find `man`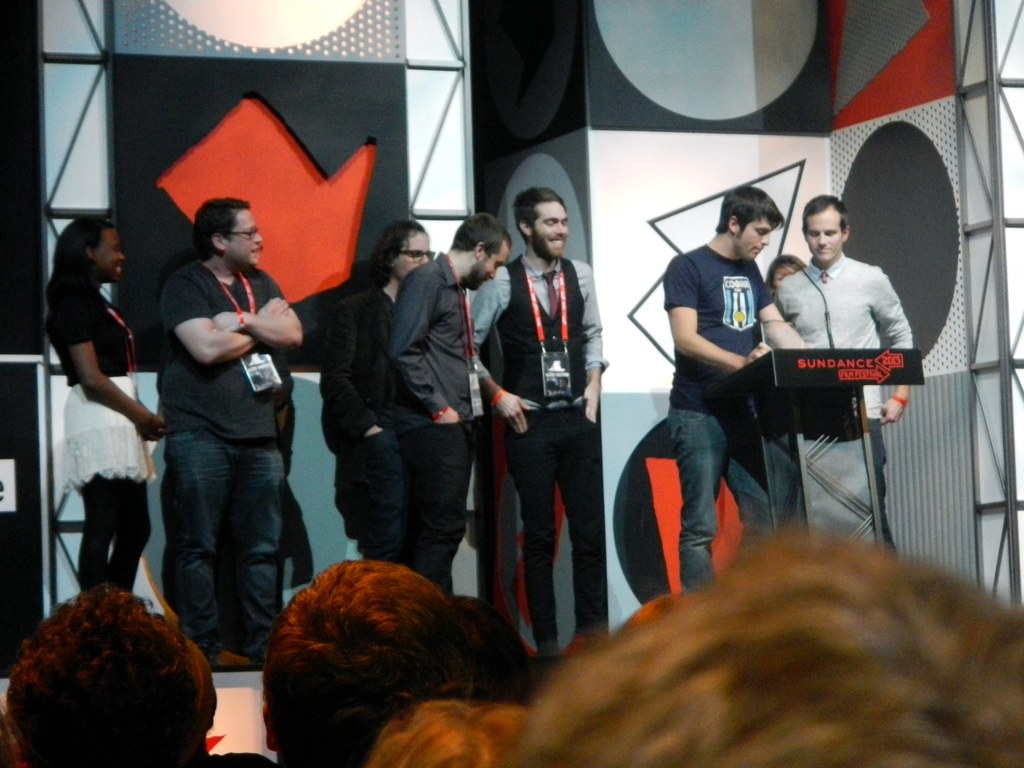
[x1=125, y1=172, x2=309, y2=692]
